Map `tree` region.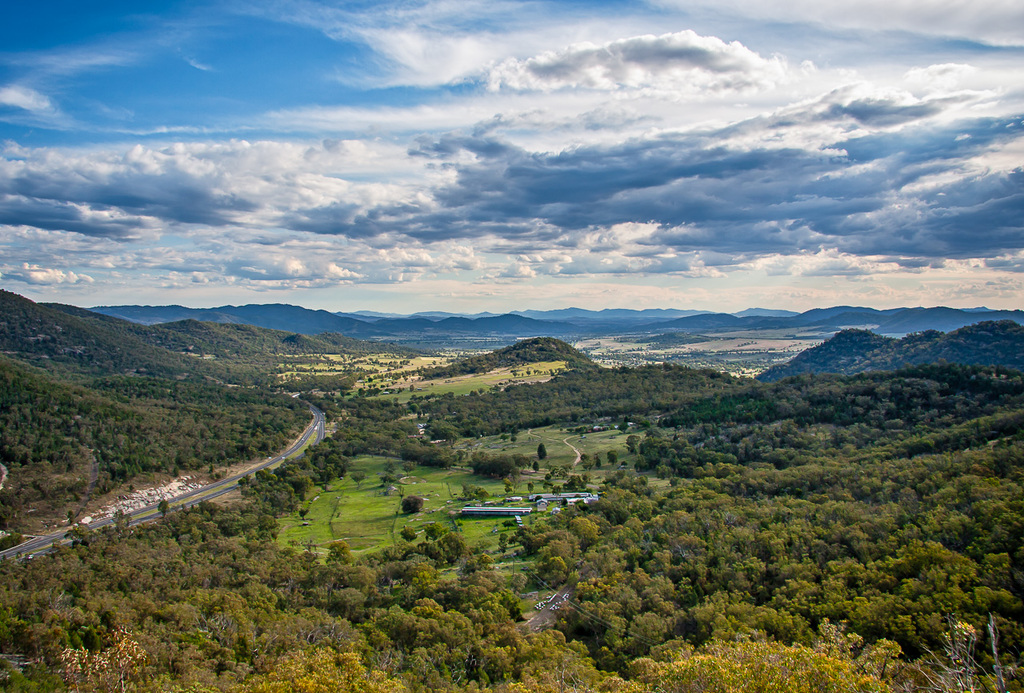
Mapped to (left=403, top=496, right=426, bottom=515).
